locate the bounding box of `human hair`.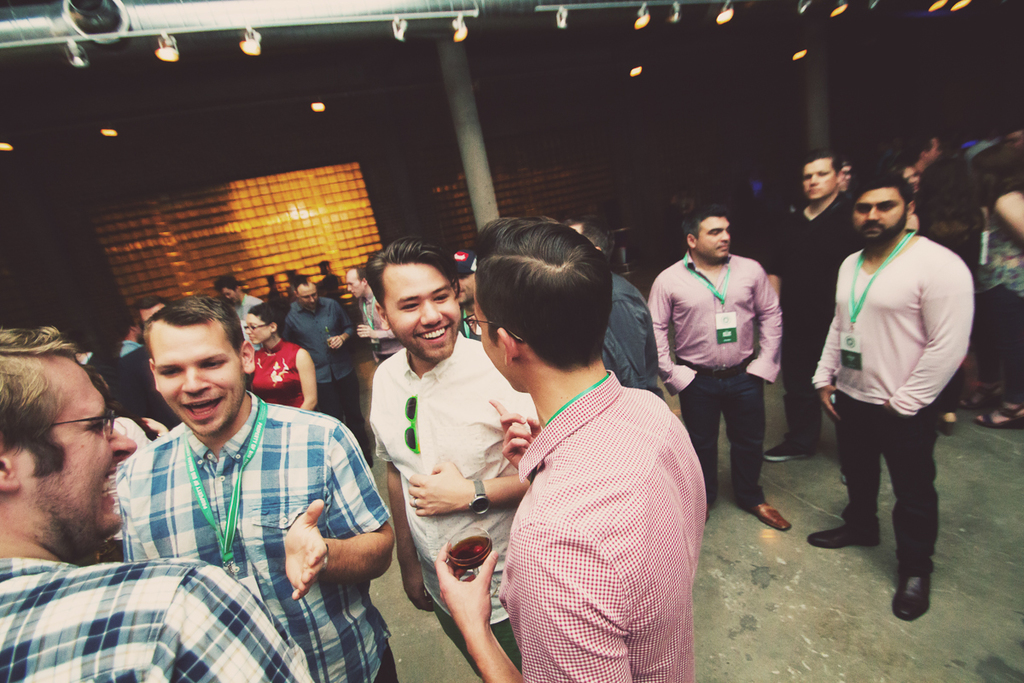
Bounding box: region(361, 232, 461, 301).
